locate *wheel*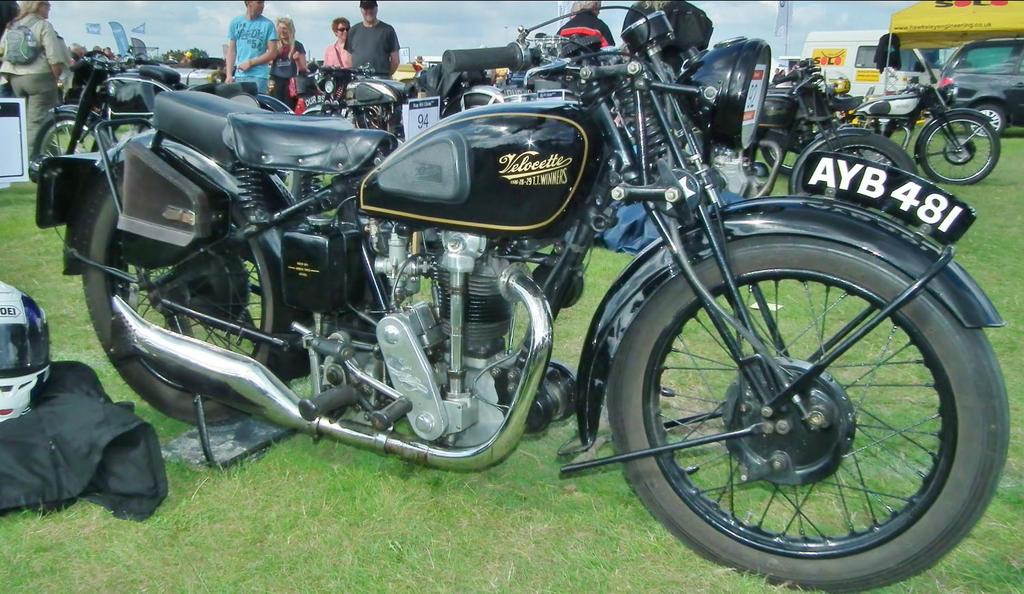
(left=605, top=227, right=1013, bottom=593)
